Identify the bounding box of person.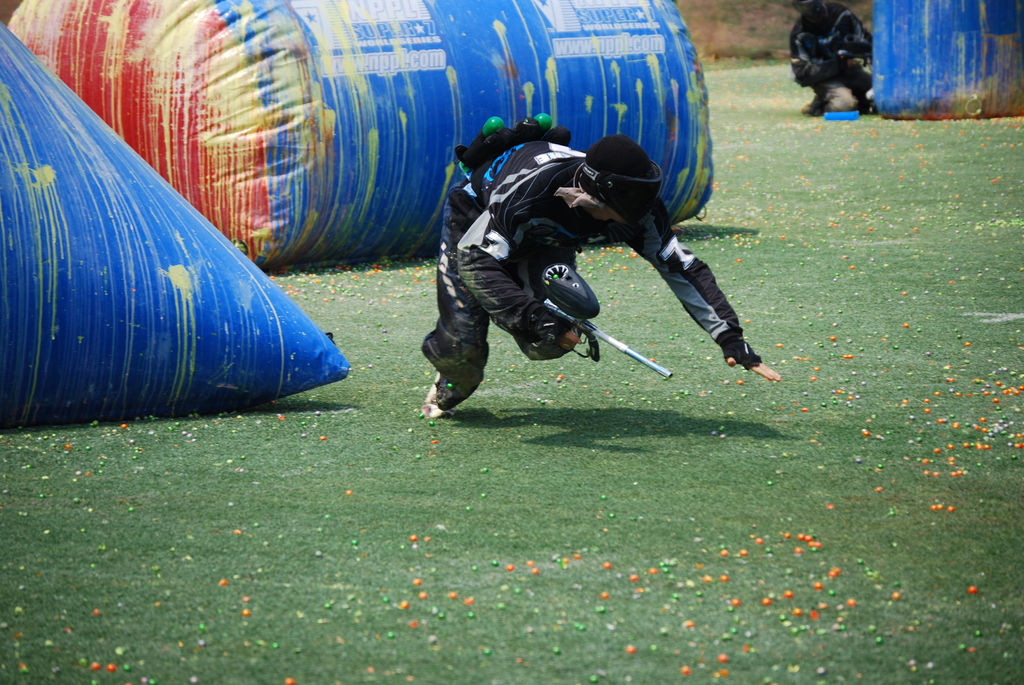
l=784, t=0, r=877, b=120.
